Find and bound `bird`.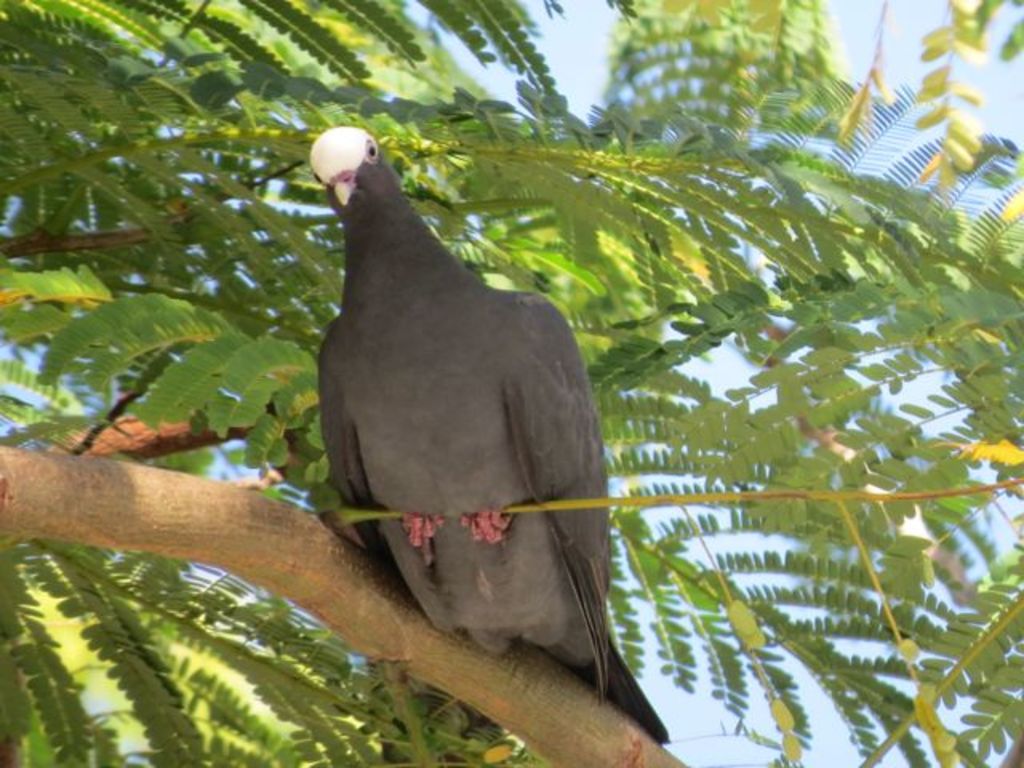
Bound: select_region(296, 122, 669, 765).
